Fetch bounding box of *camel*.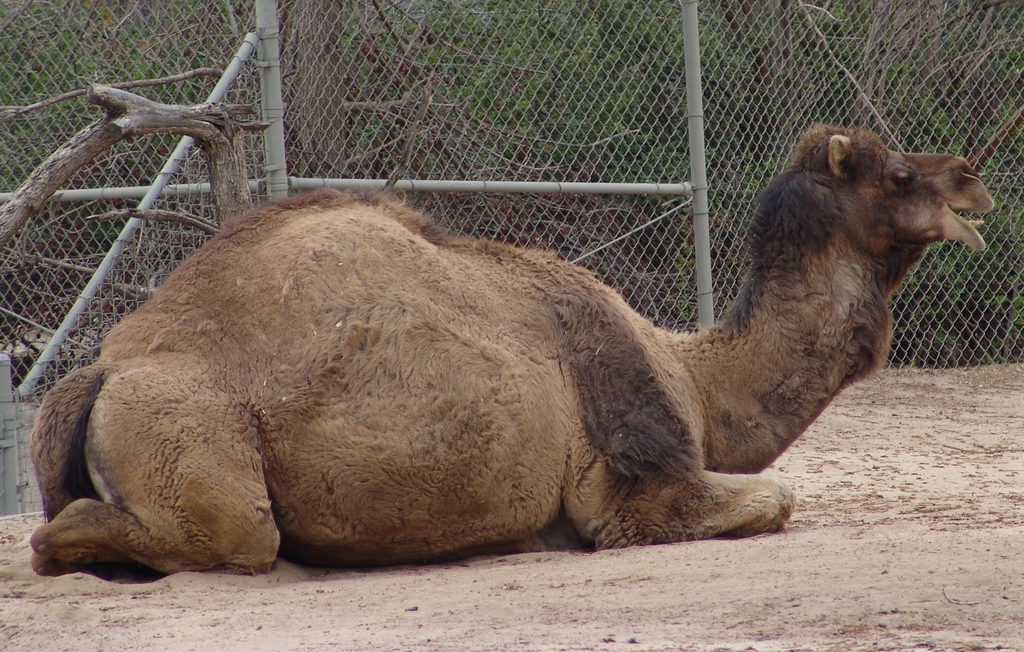
Bbox: {"left": 33, "top": 122, "right": 994, "bottom": 582}.
